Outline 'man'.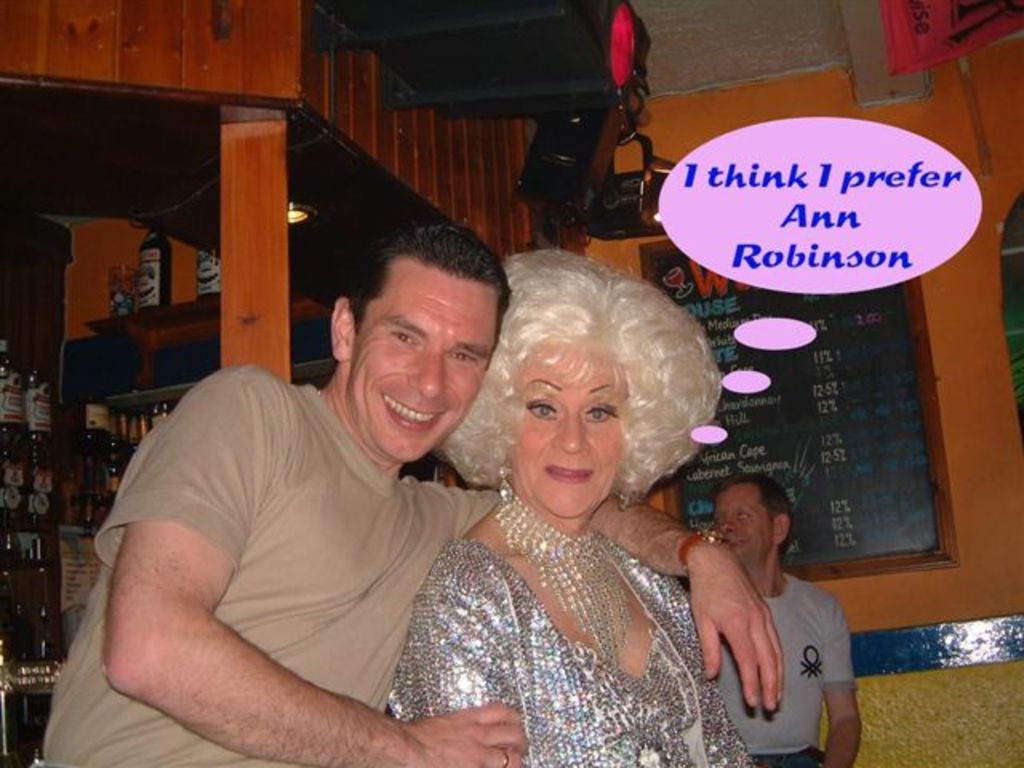
Outline: x1=75, y1=227, x2=571, y2=758.
